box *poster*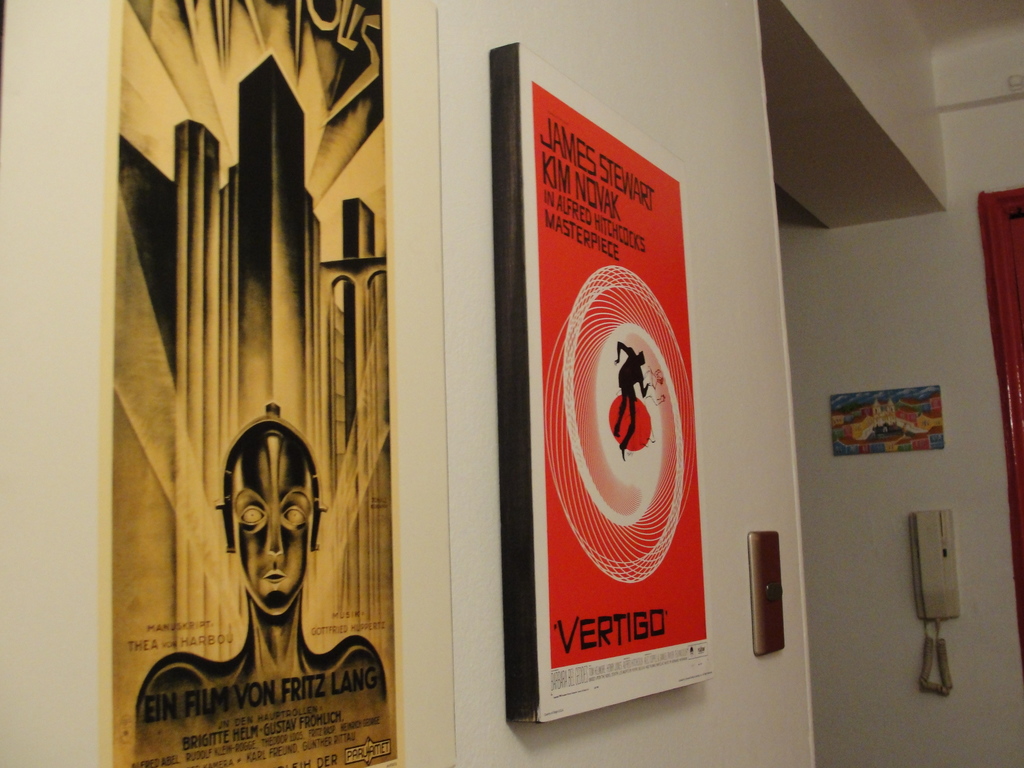
select_region(829, 387, 948, 450)
